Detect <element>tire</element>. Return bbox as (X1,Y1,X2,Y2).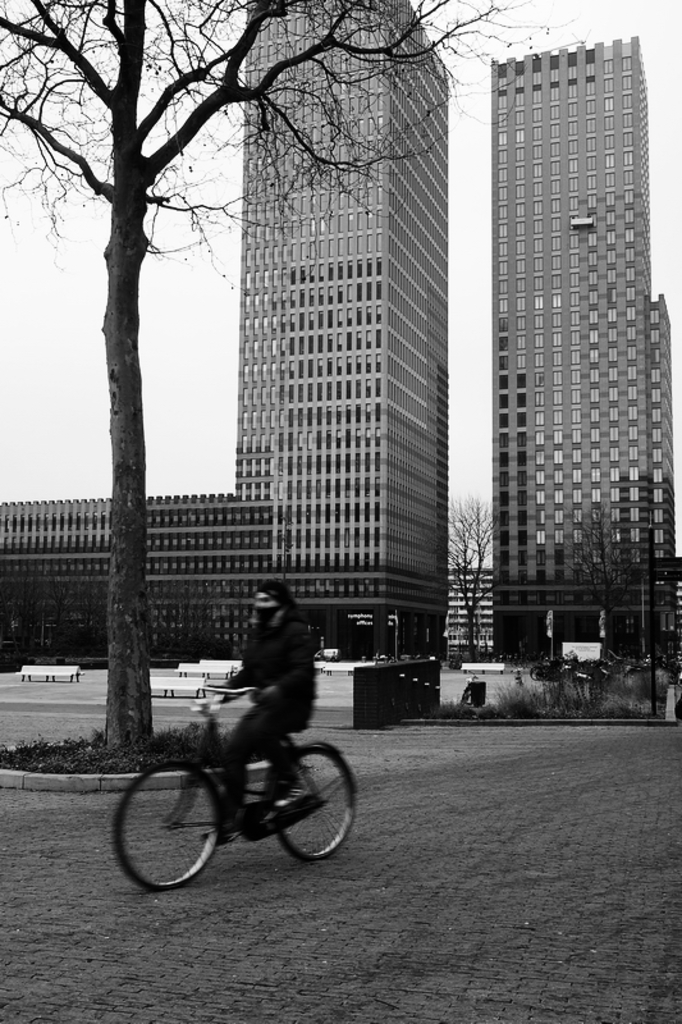
(109,749,262,896).
